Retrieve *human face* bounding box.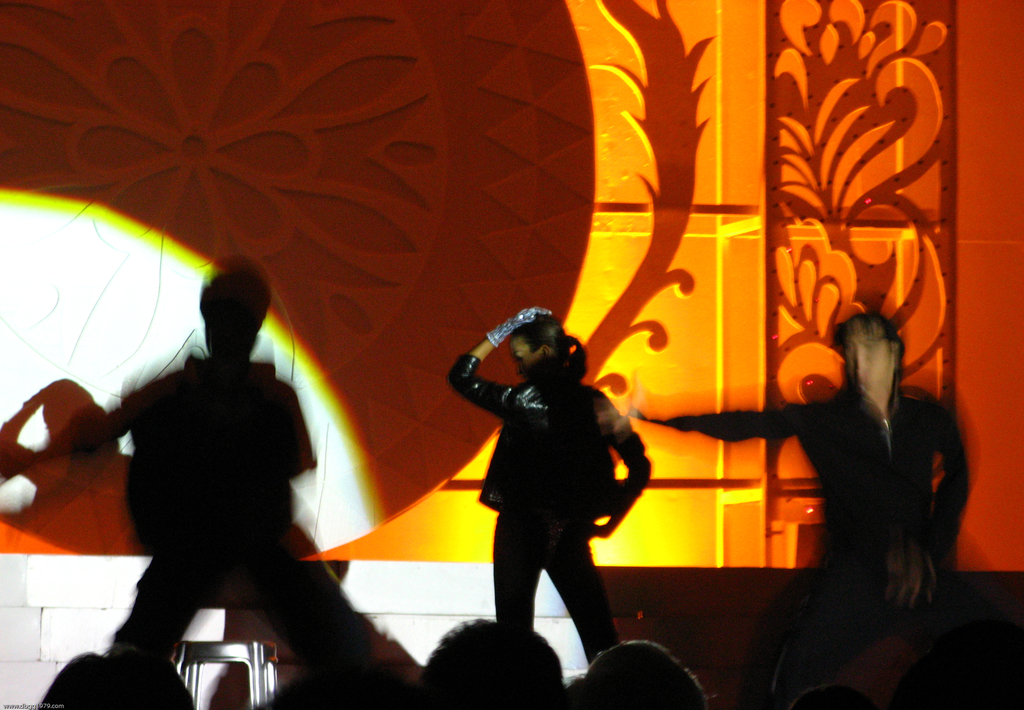
Bounding box: box(498, 322, 541, 384).
